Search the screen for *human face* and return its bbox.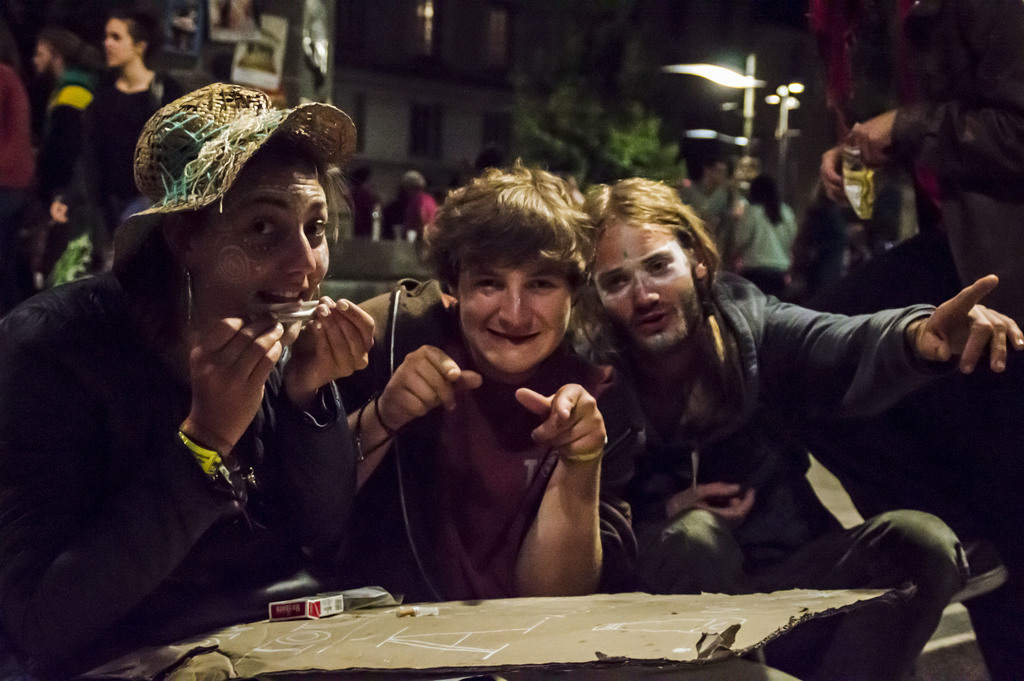
Found: box(196, 161, 329, 334).
